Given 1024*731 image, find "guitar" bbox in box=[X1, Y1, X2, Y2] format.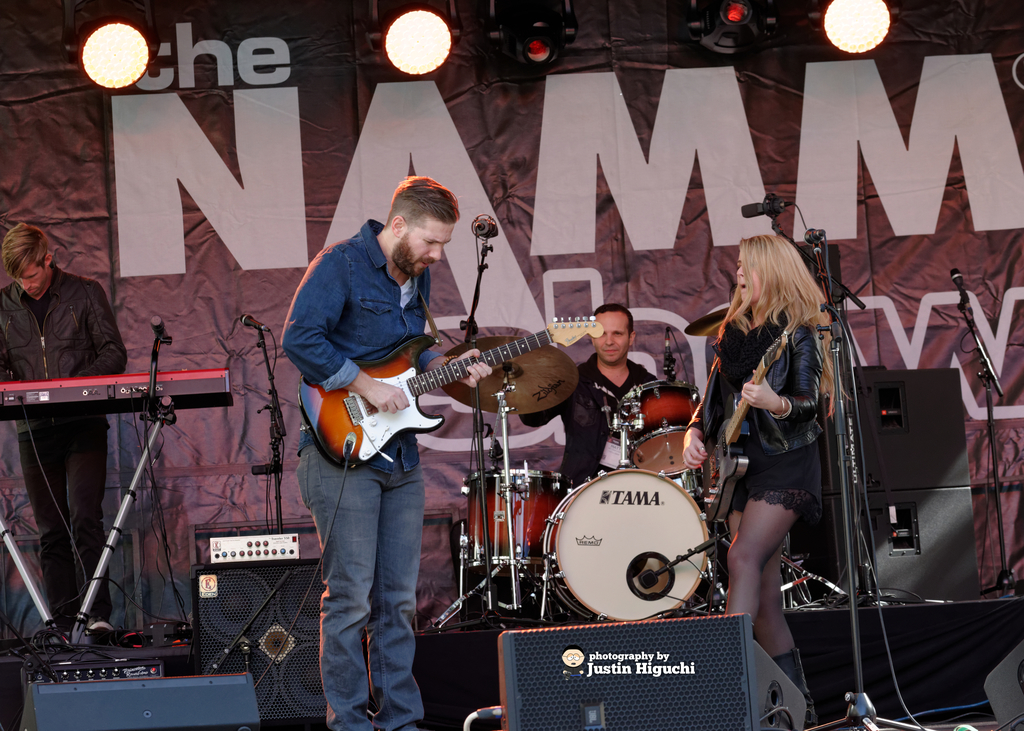
box=[675, 319, 796, 540].
